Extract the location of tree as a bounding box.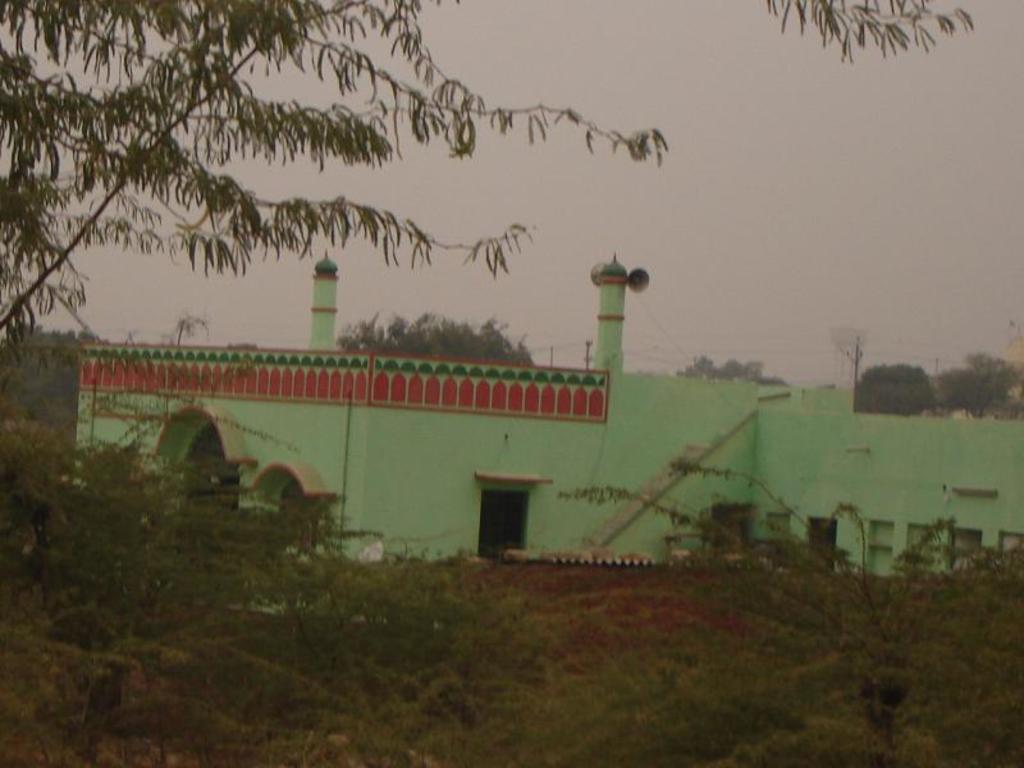
(left=332, top=319, right=531, bottom=362).
